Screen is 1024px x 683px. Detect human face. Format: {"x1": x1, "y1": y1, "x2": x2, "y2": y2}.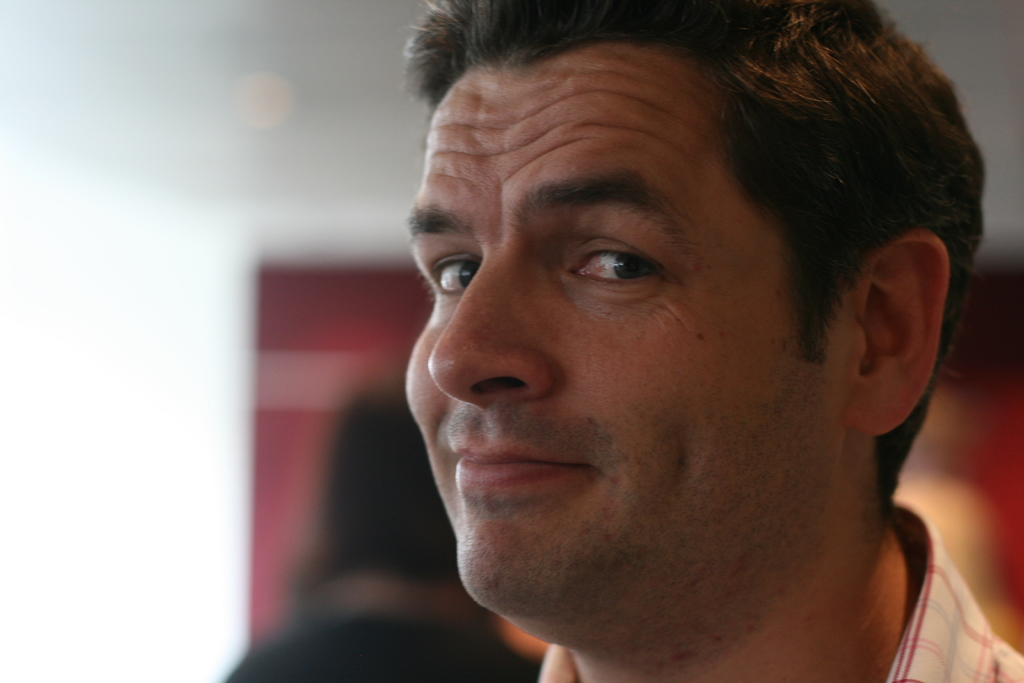
{"x1": 408, "y1": 76, "x2": 834, "y2": 611}.
